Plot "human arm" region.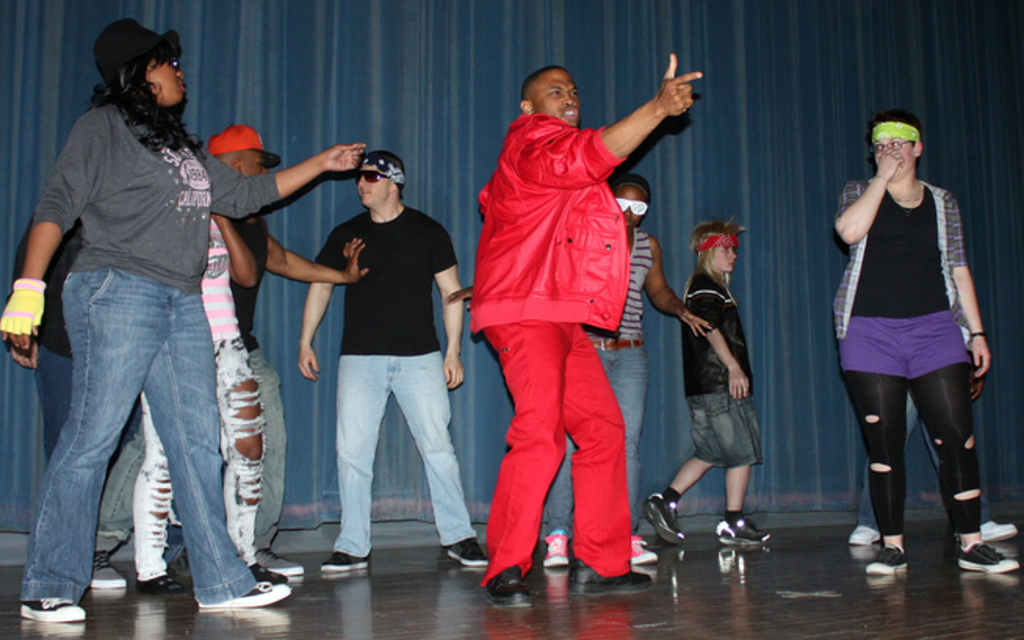
Plotted at box(831, 149, 903, 246).
